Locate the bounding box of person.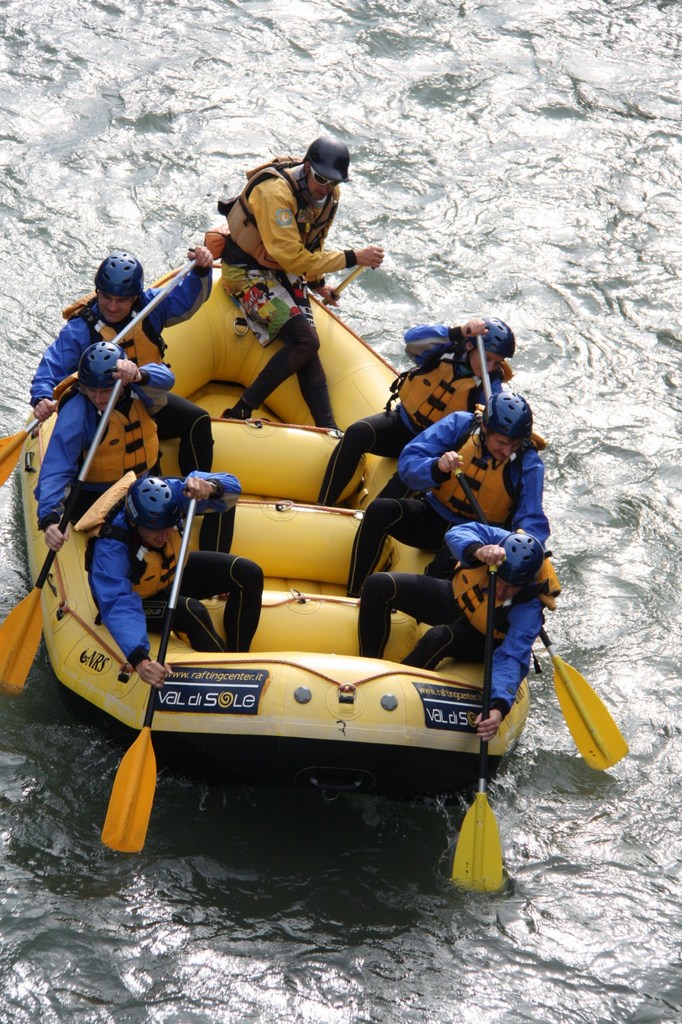
Bounding box: 318, 316, 514, 508.
